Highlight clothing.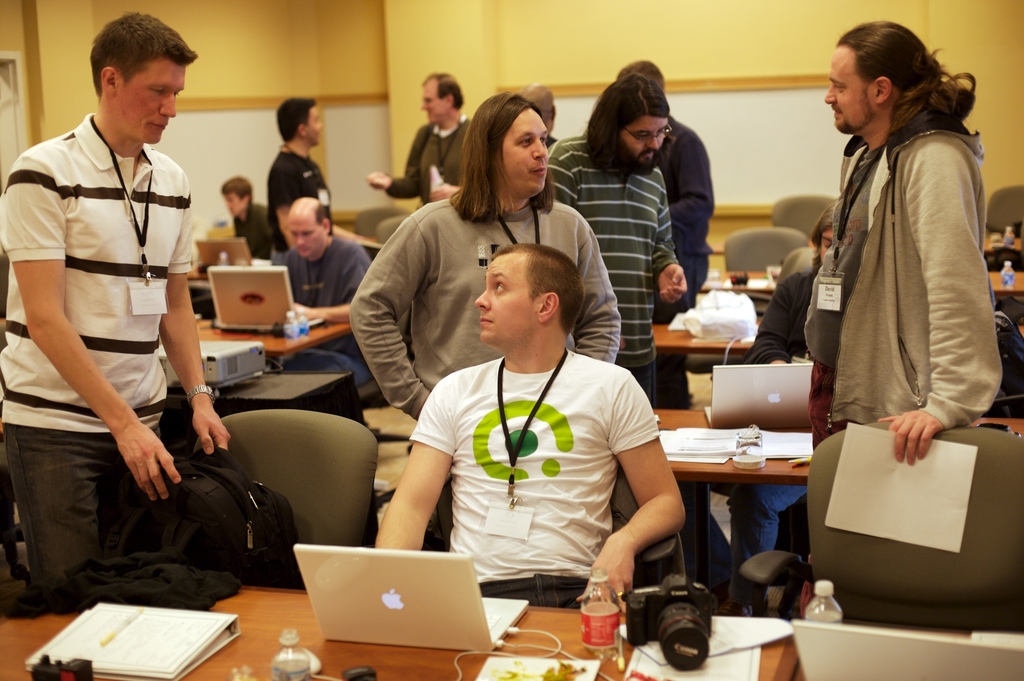
Highlighted region: bbox=[280, 233, 370, 389].
